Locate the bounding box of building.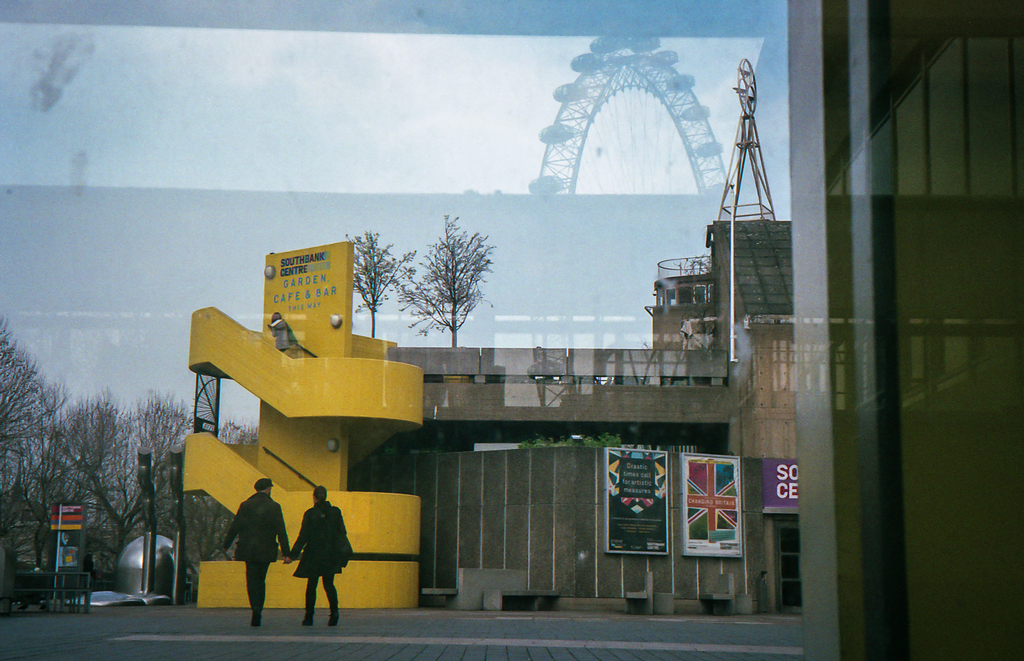
Bounding box: box(1, 186, 793, 584).
